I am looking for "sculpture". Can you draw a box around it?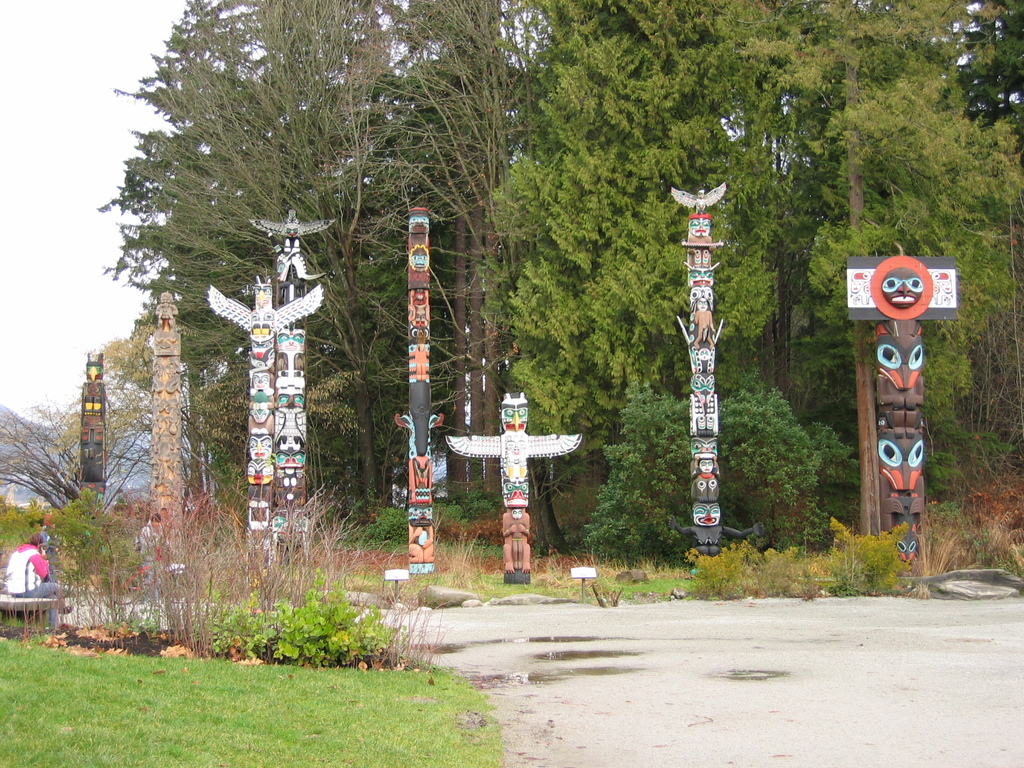
Sure, the bounding box is x1=76, y1=352, x2=113, y2=535.
